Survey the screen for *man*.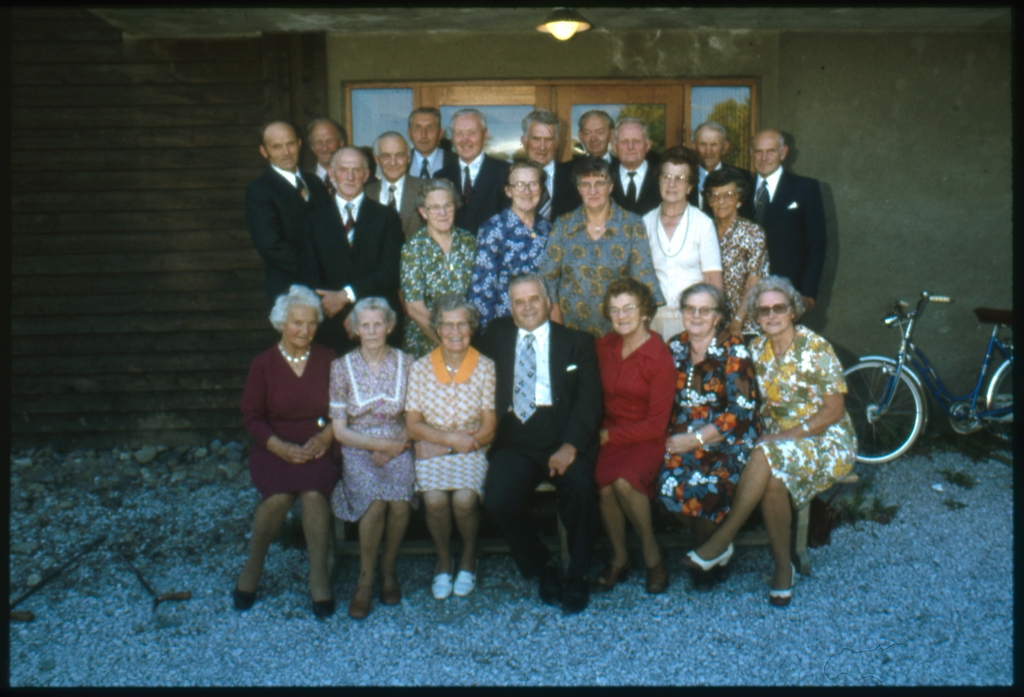
Survey found: x1=463 y1=269 x2=610 y2=627.
